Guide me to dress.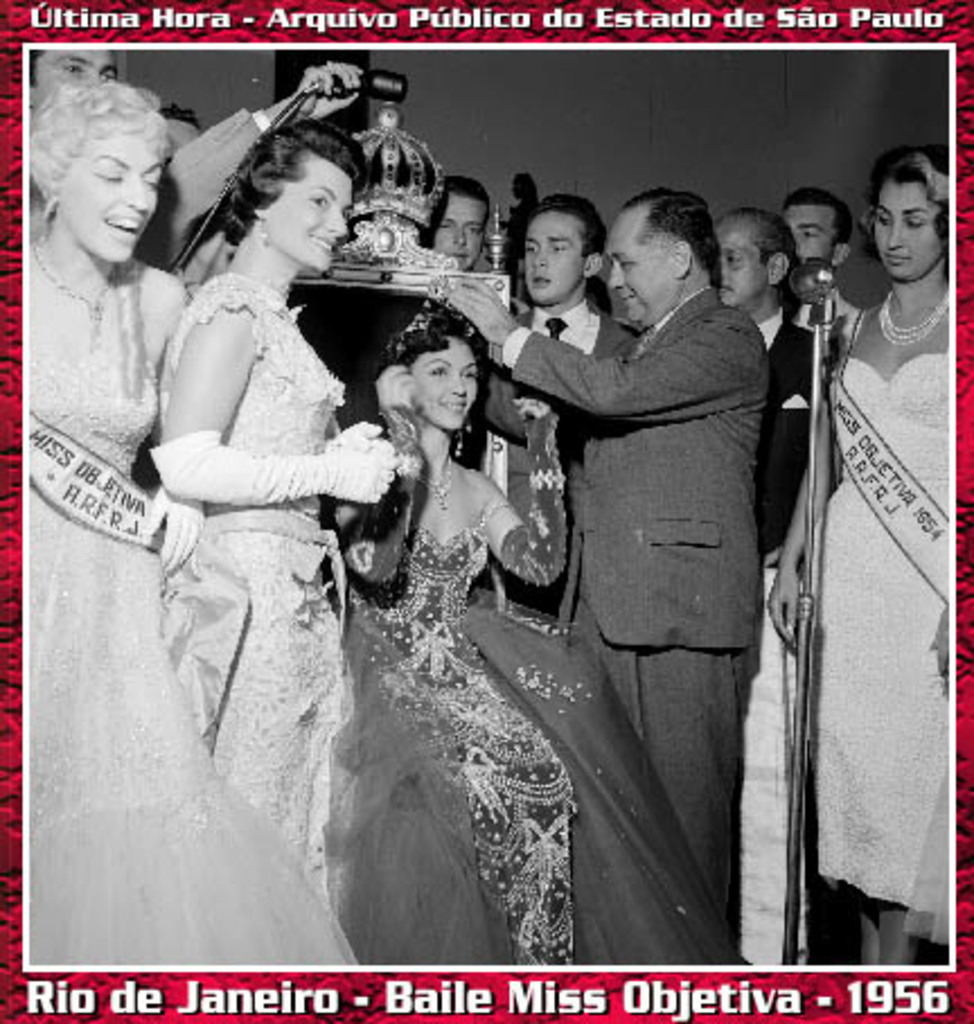
Guidance: {"x1": 20, "y1": 264, "x2": 358, "y2": 961}.
